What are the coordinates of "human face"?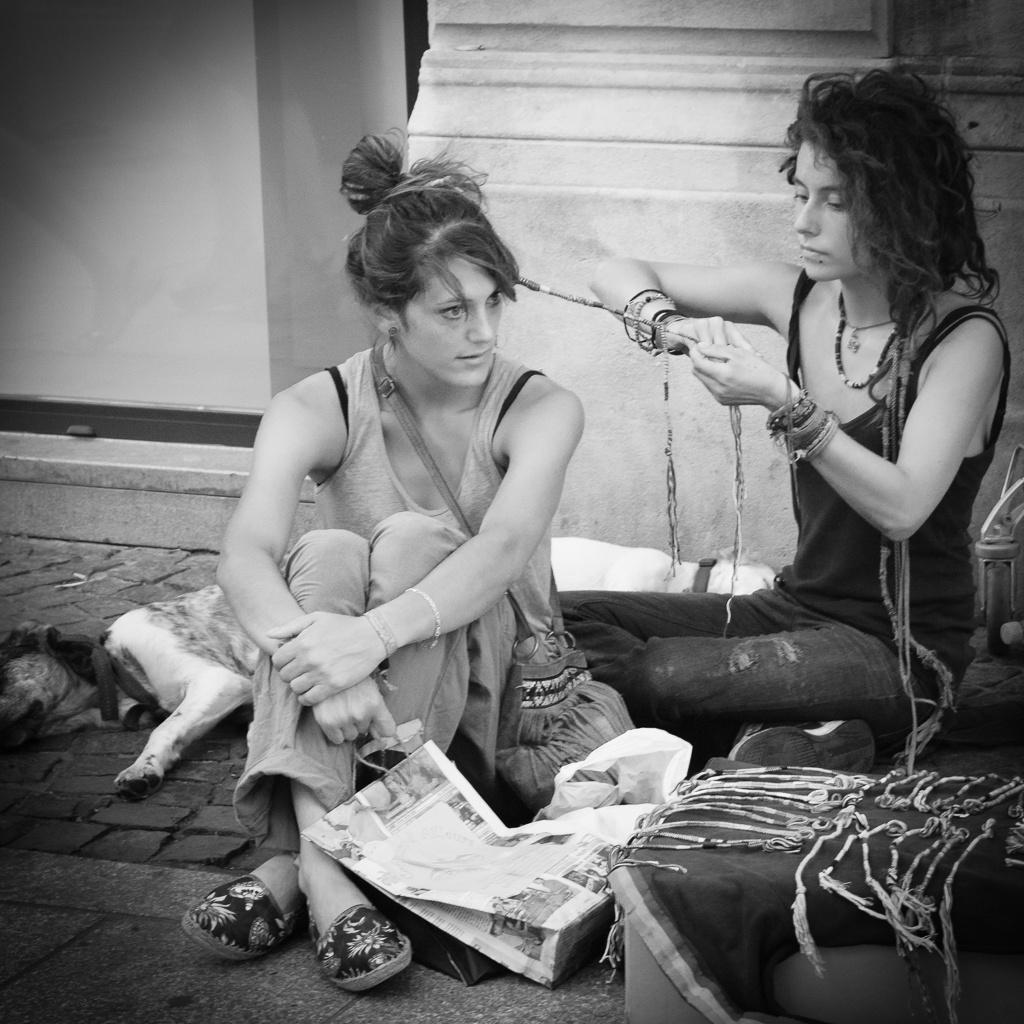
select_region(784, 144, 881, 275).
